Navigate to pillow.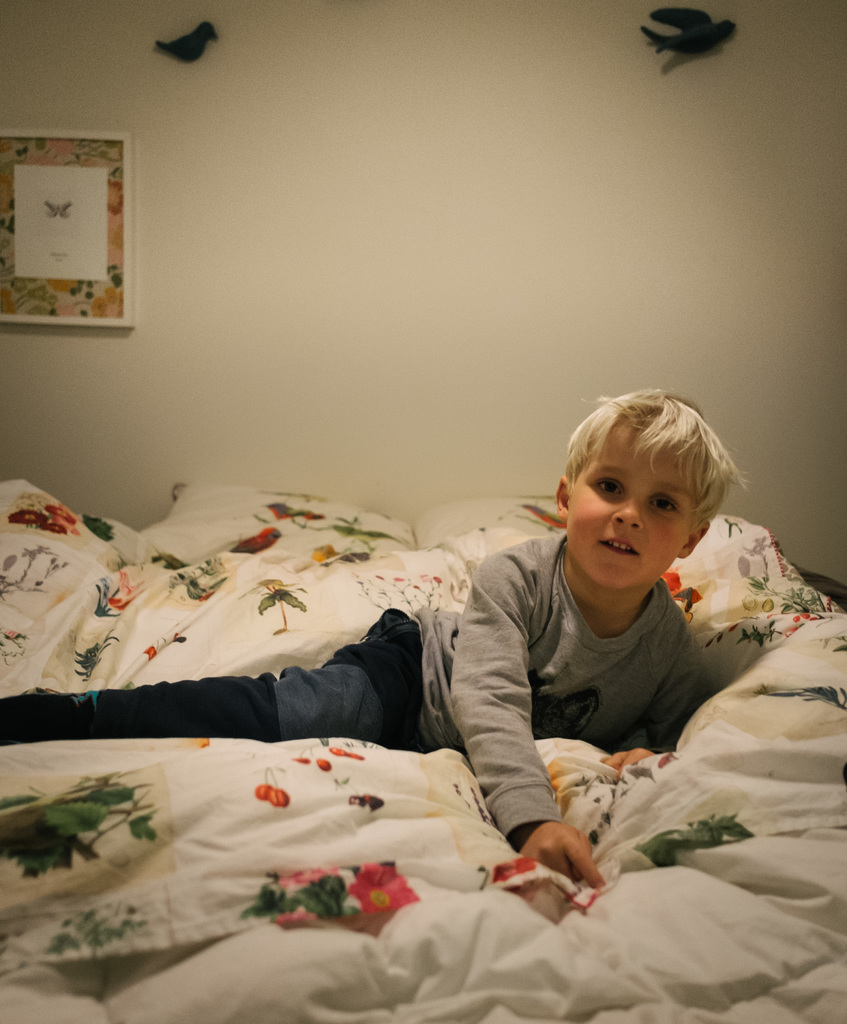
Navigation target: pyautogui.locateOnScreen(140, 486, 407, 554).
